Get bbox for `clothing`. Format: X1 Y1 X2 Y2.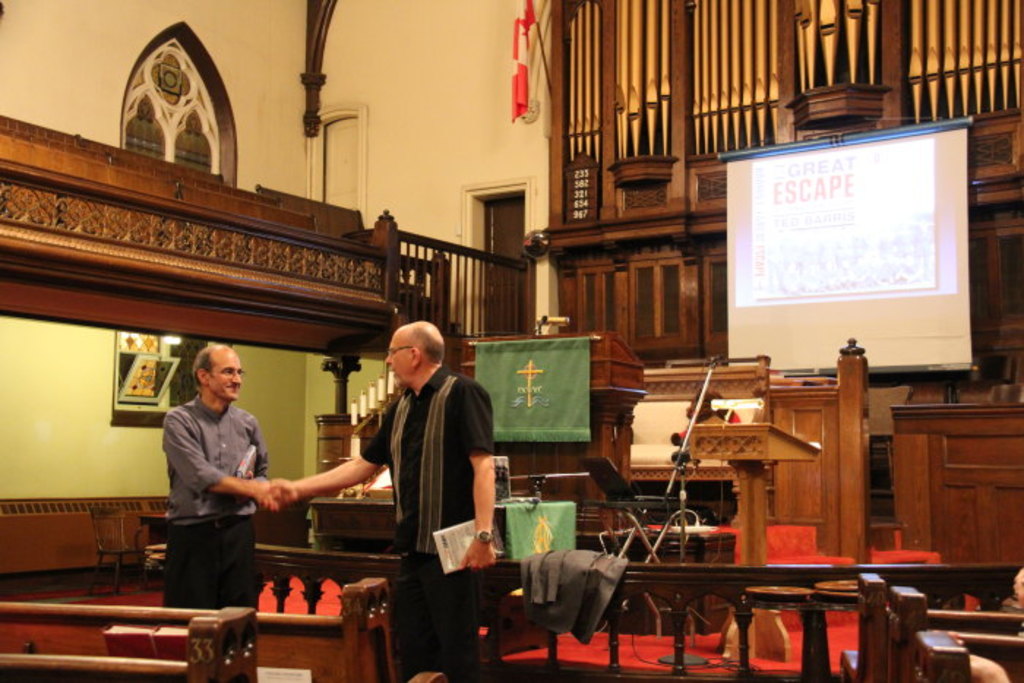
360 360 499 682.
